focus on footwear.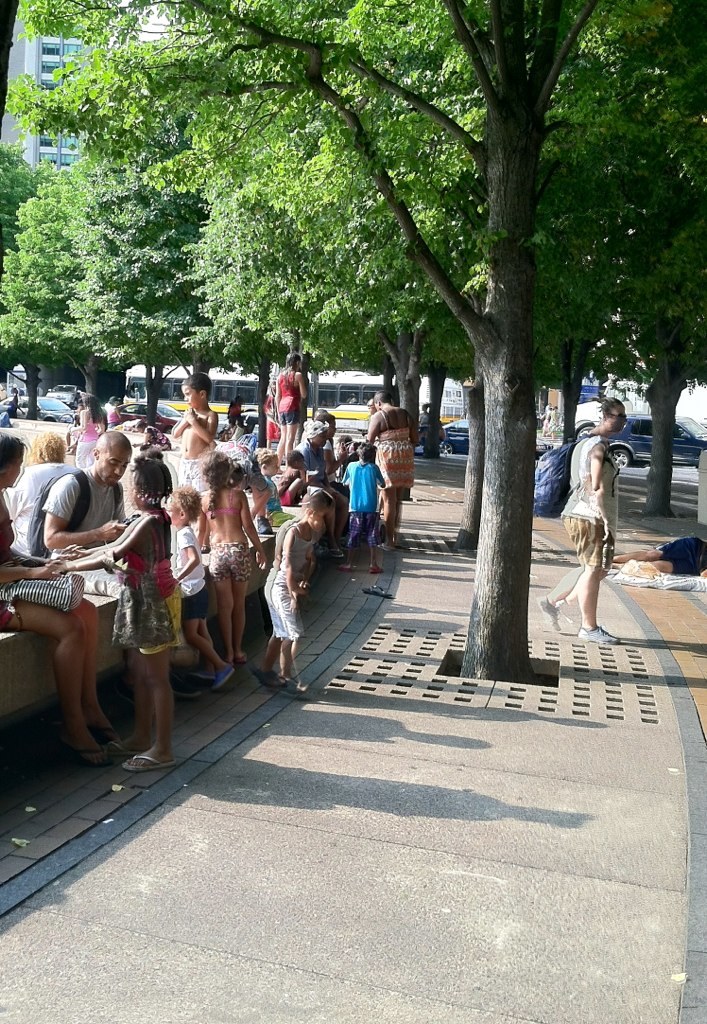
Focused at 332,548,347,558.
